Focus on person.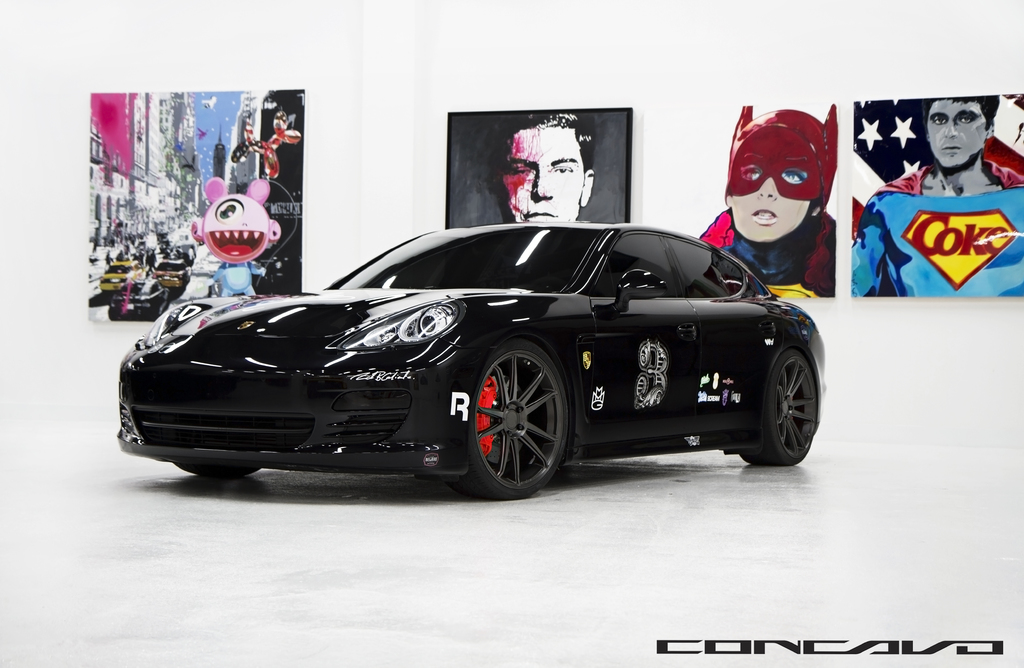
Focused at box=[850, 95, 1023, 301].
